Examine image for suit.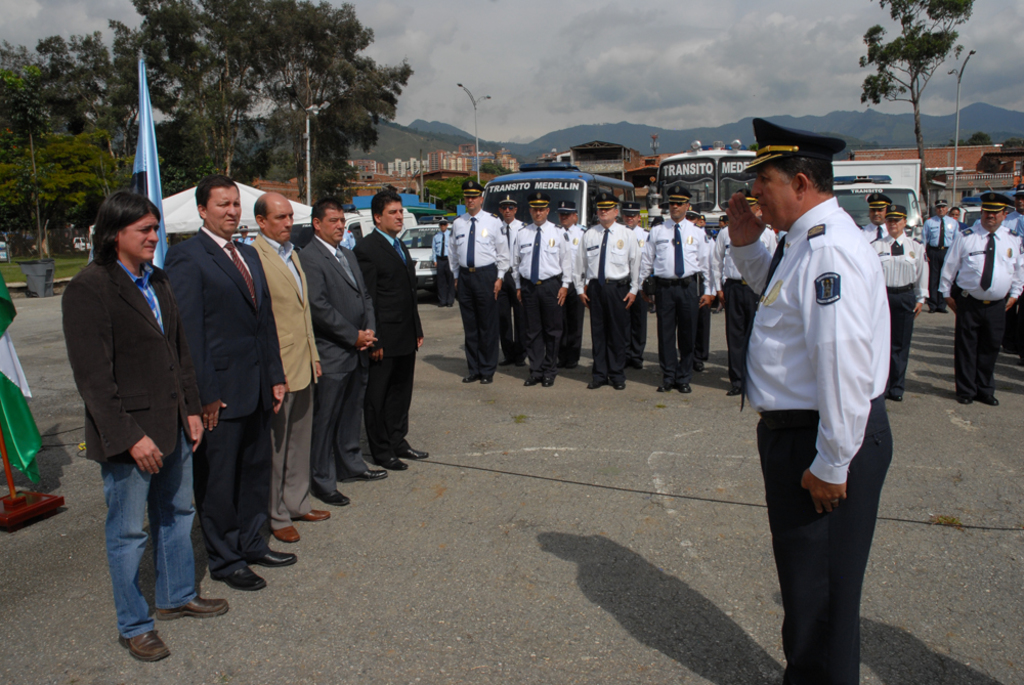
Examination result: 165,168,276,582.
